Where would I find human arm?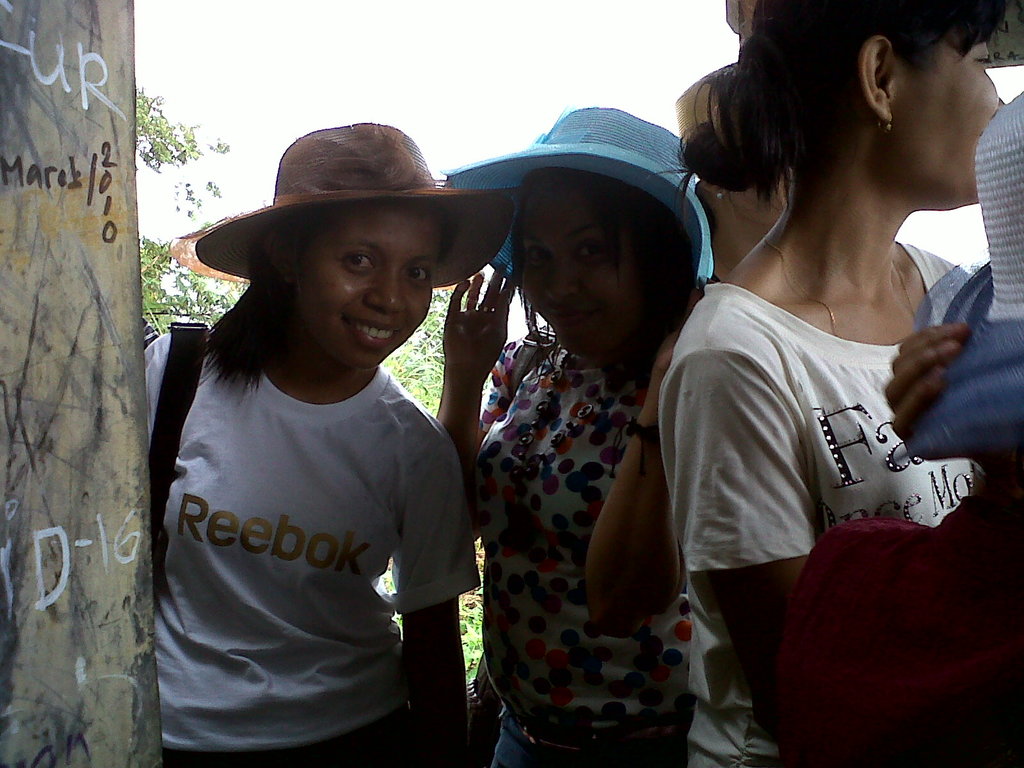
At 389:437:478:767.
